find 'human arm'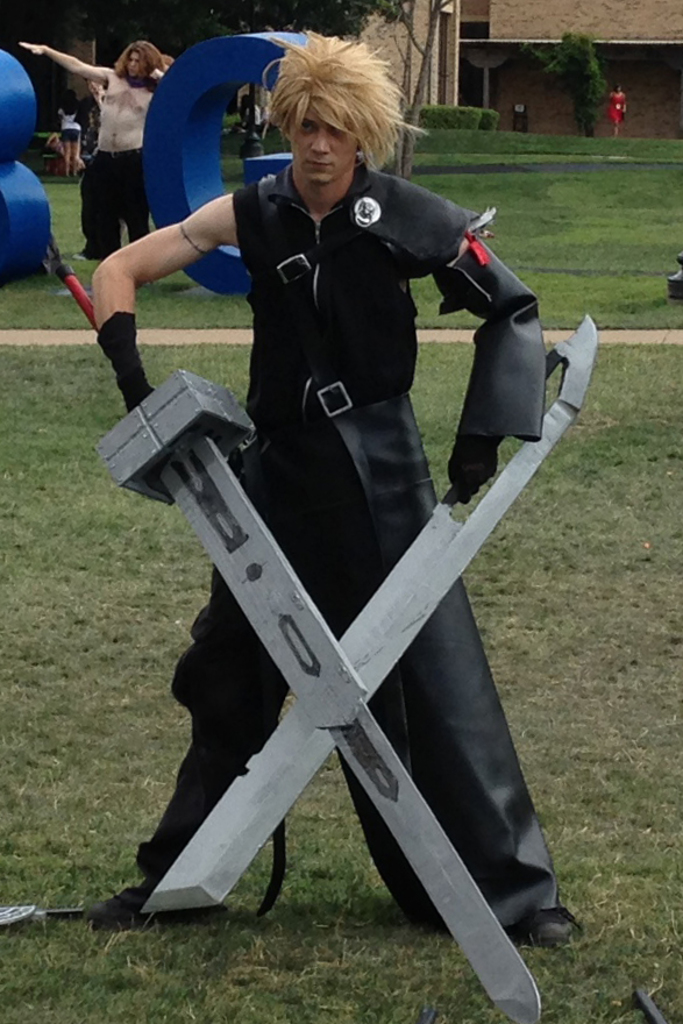
12, 26, 119, 92
